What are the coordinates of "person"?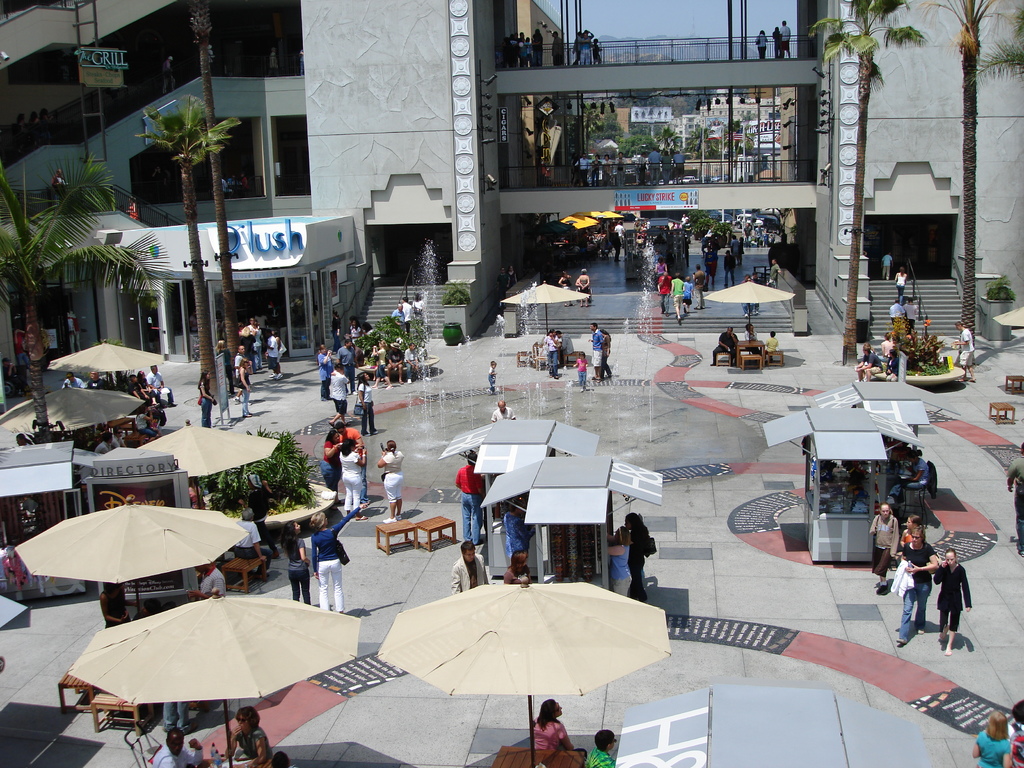
rect(230, 170, 238, 196).
